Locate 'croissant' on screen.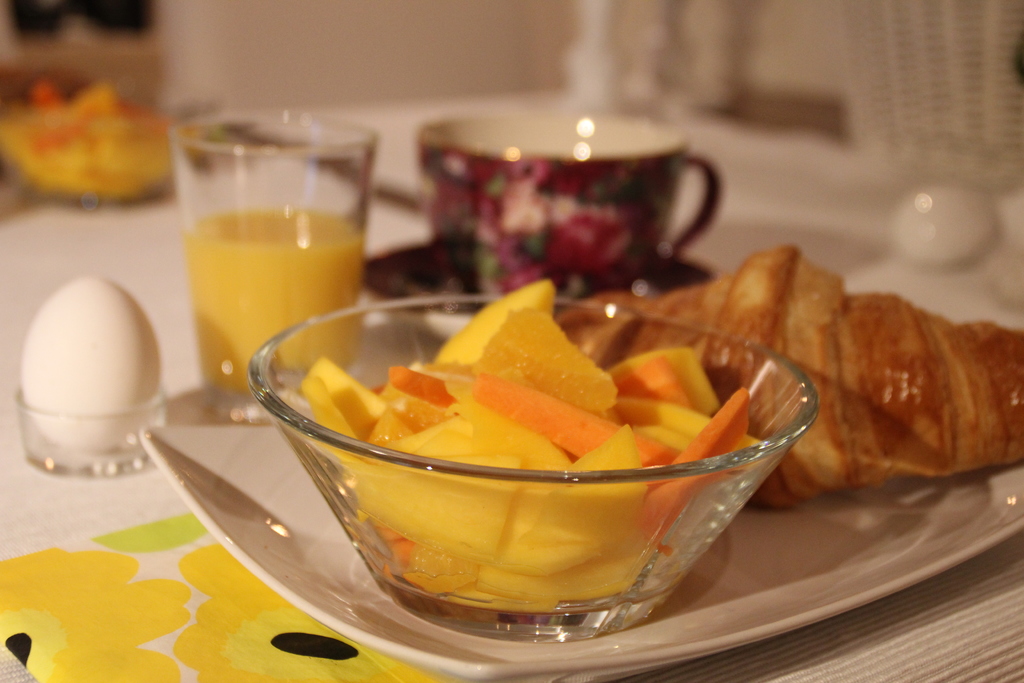
On screen at x1=627 y1=241 x2=1019 y2=492.
